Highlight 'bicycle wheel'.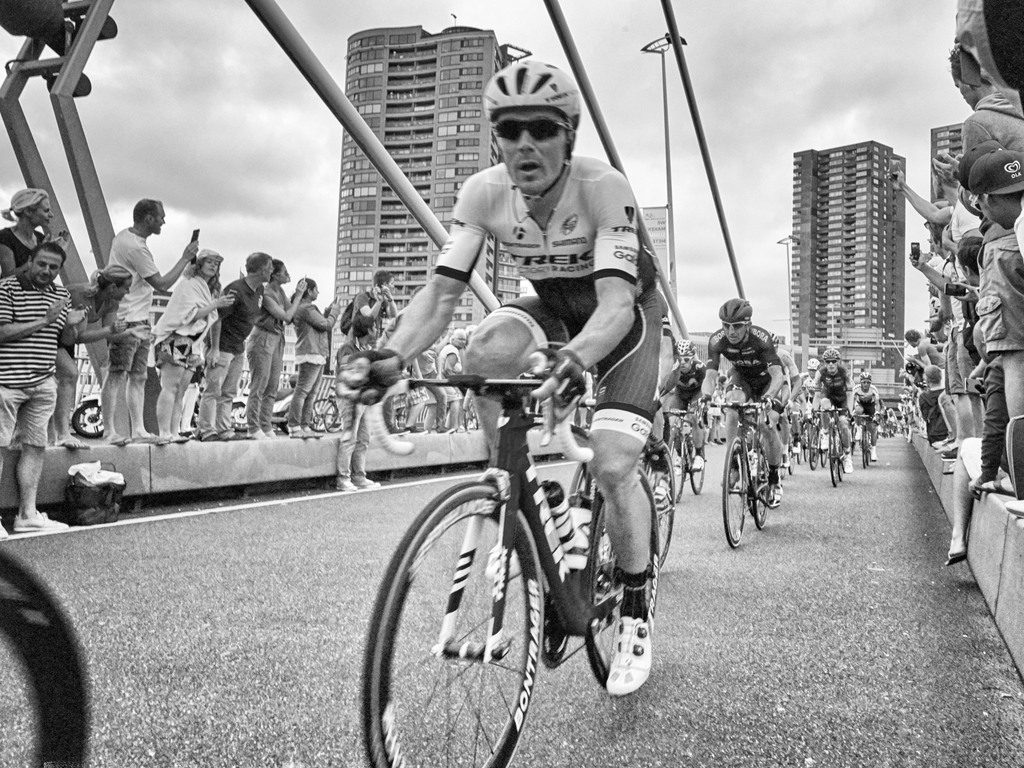
Highlighted region: crop(754, 450, 774, 527).
